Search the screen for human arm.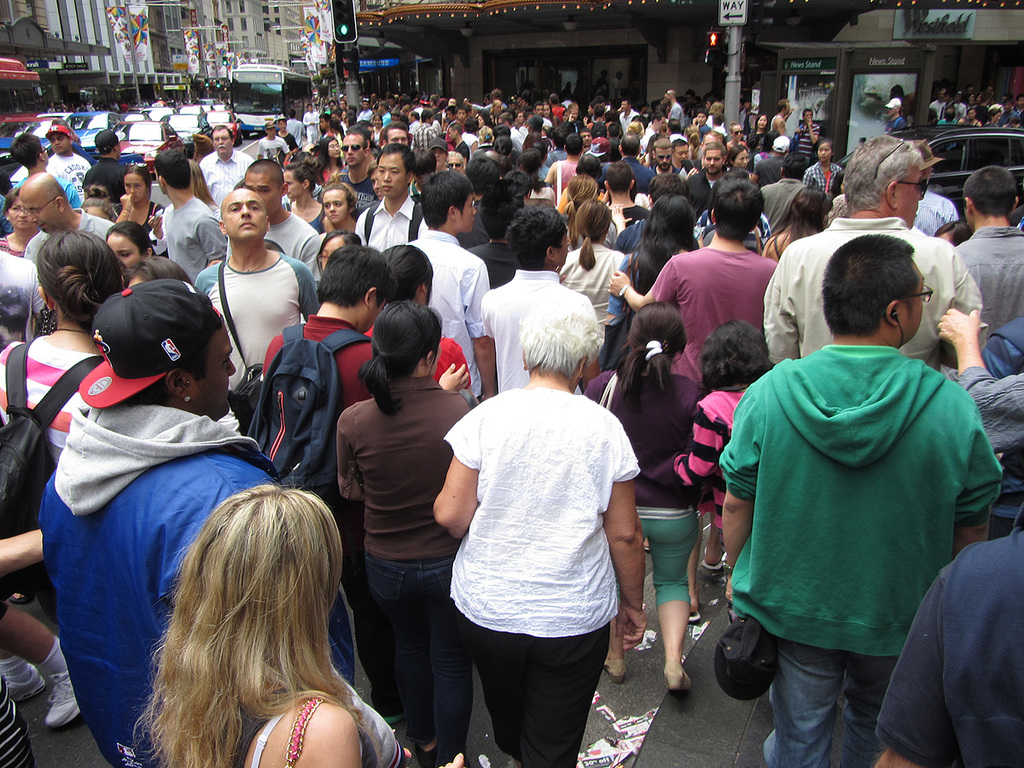
Found at crop(543, 160, 556, 186).
